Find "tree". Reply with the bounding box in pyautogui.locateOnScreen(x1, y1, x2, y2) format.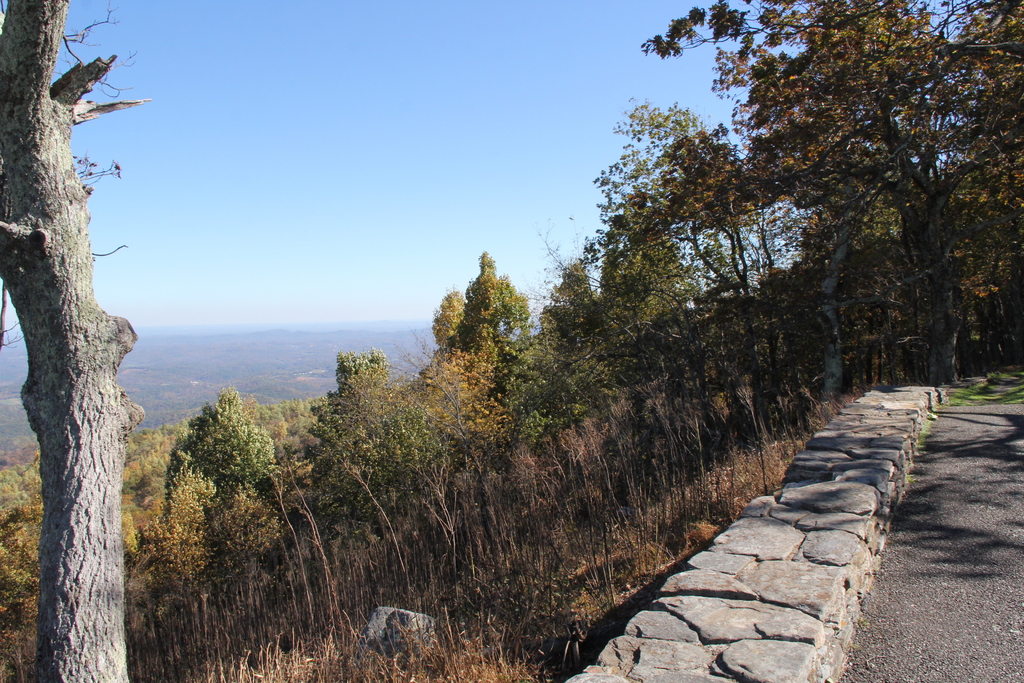
pyautogui.locateOnScreen(156, 381, 344, 630).
